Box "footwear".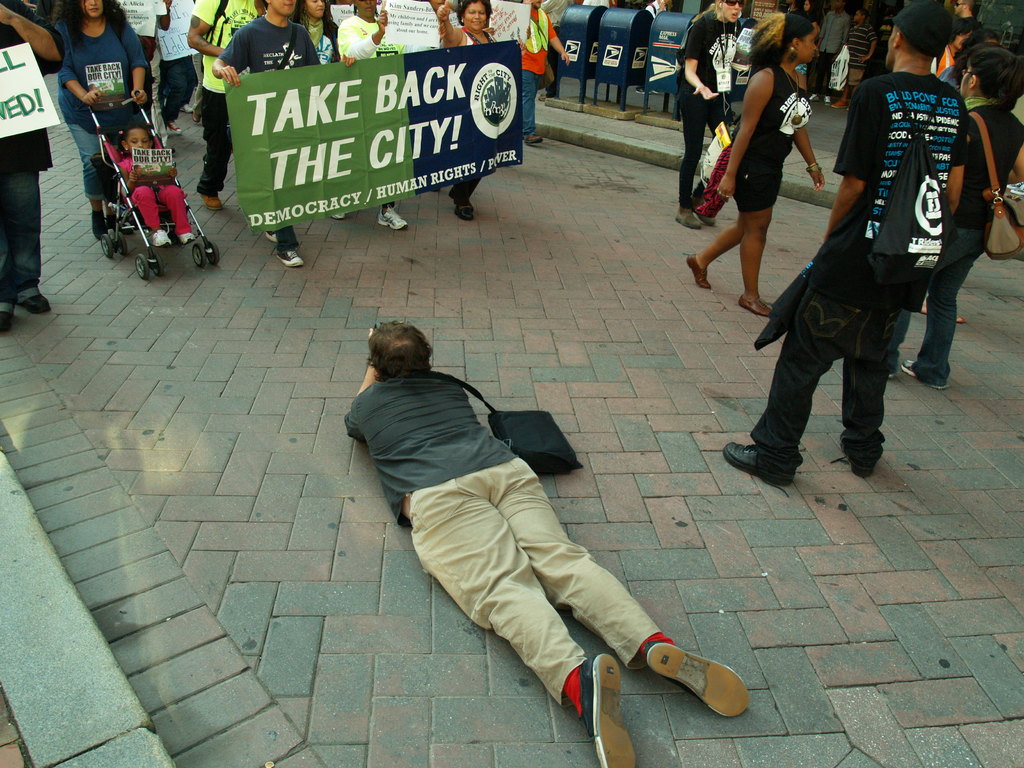
locate(378, 199, 408, 224).
